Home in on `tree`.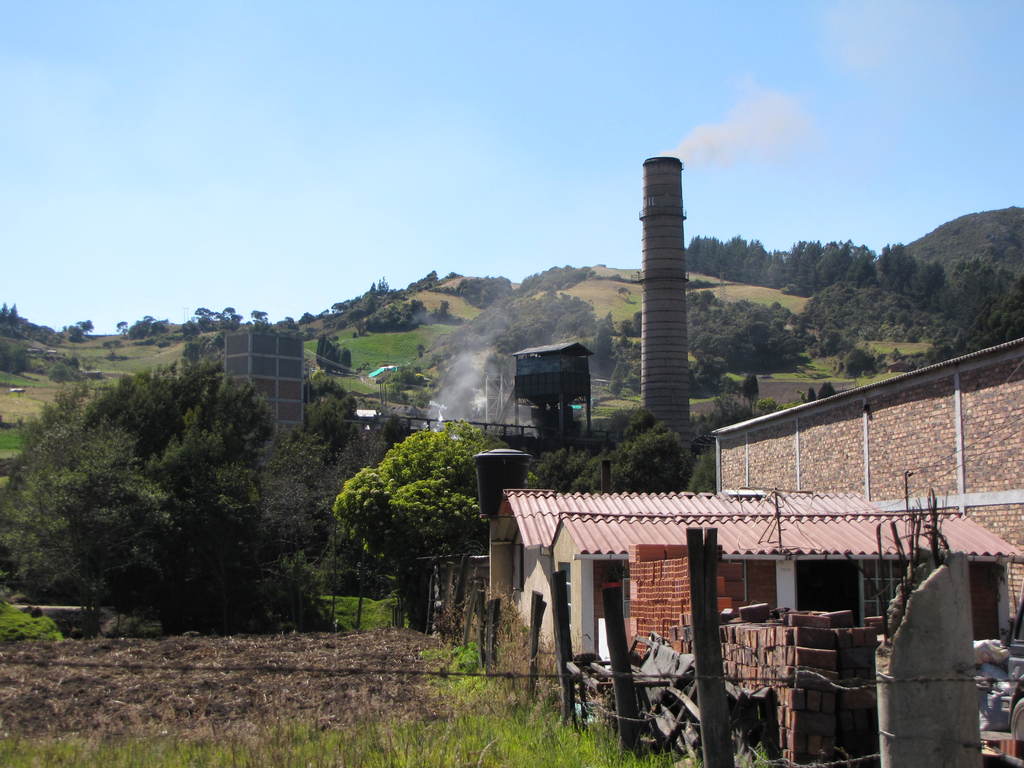
Homed in at {"x1": 584, "y1": 309, "x2": 620, "y2": 365}.
